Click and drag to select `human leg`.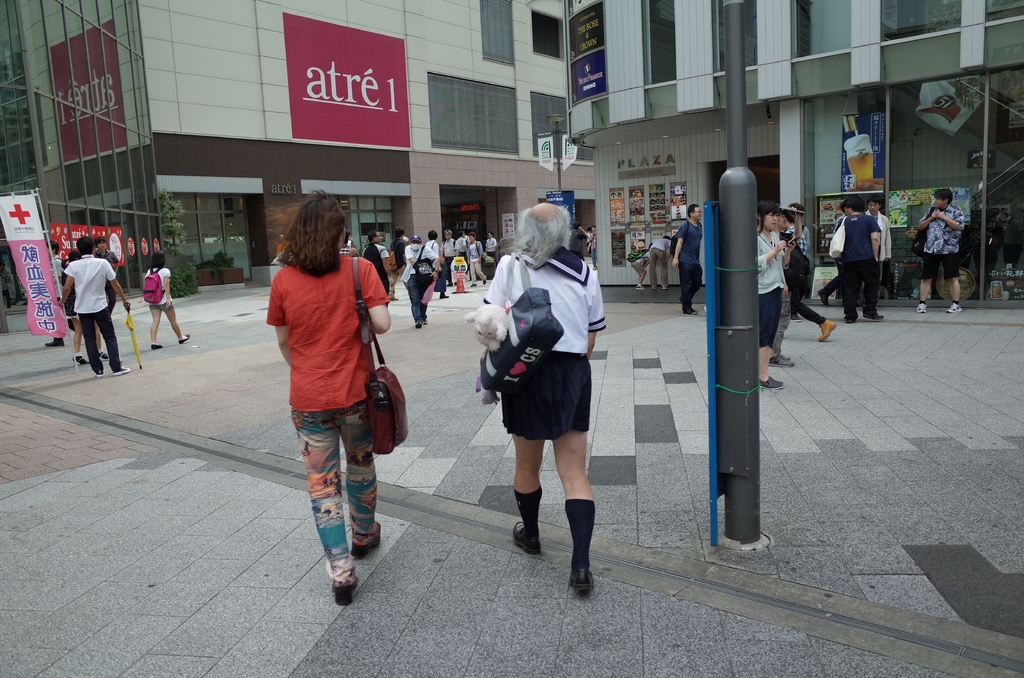
Selection: detection(819, 278, 840, 298).
